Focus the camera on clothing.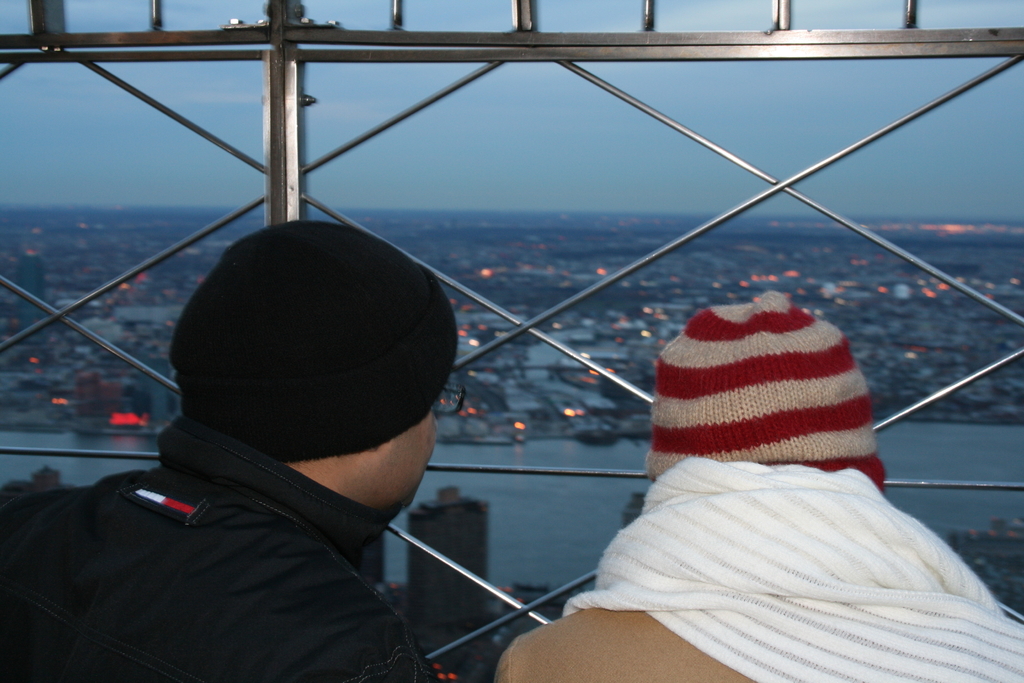
Focus region: <region>485, 462, 1023, 682</region>.
